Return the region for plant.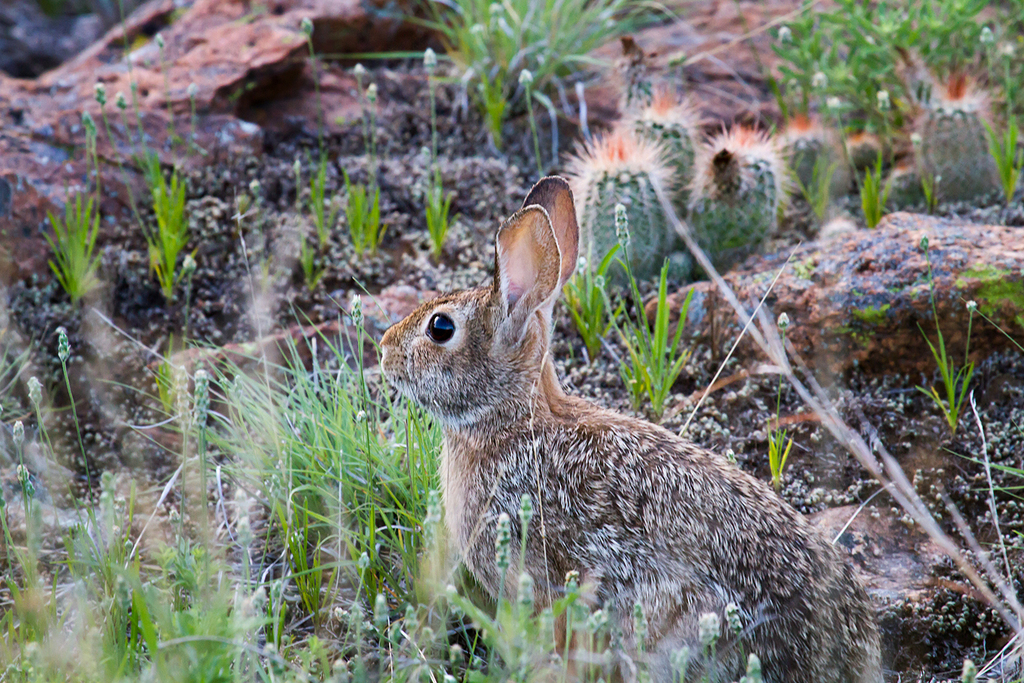
bbox=(570, 90, 786, 306).
